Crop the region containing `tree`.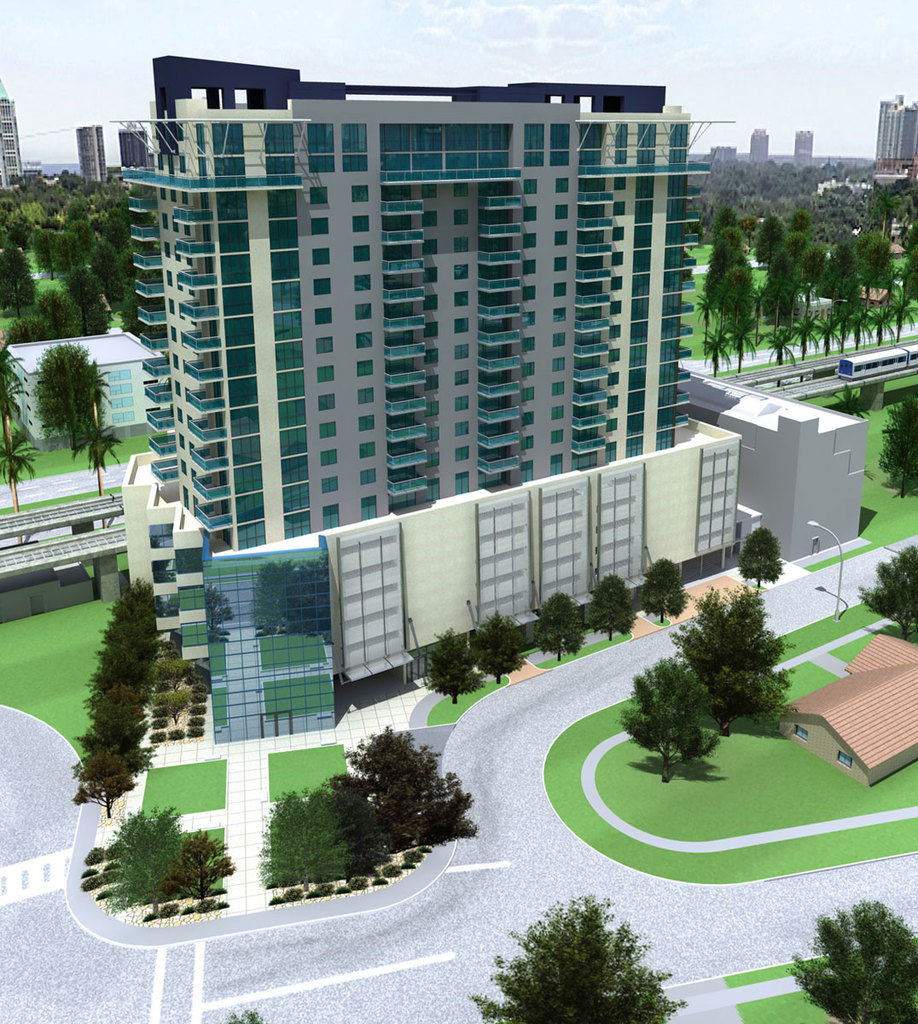
Crop region: region(619, 655, 729, 787).
